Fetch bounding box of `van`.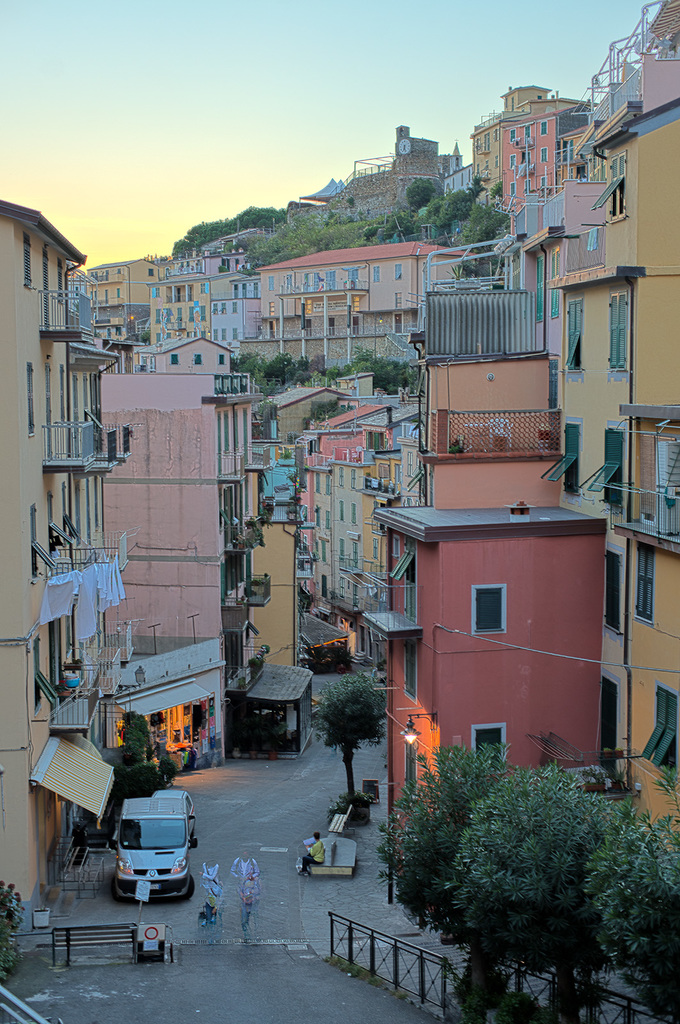
Bbox: 109 791 198 903.
